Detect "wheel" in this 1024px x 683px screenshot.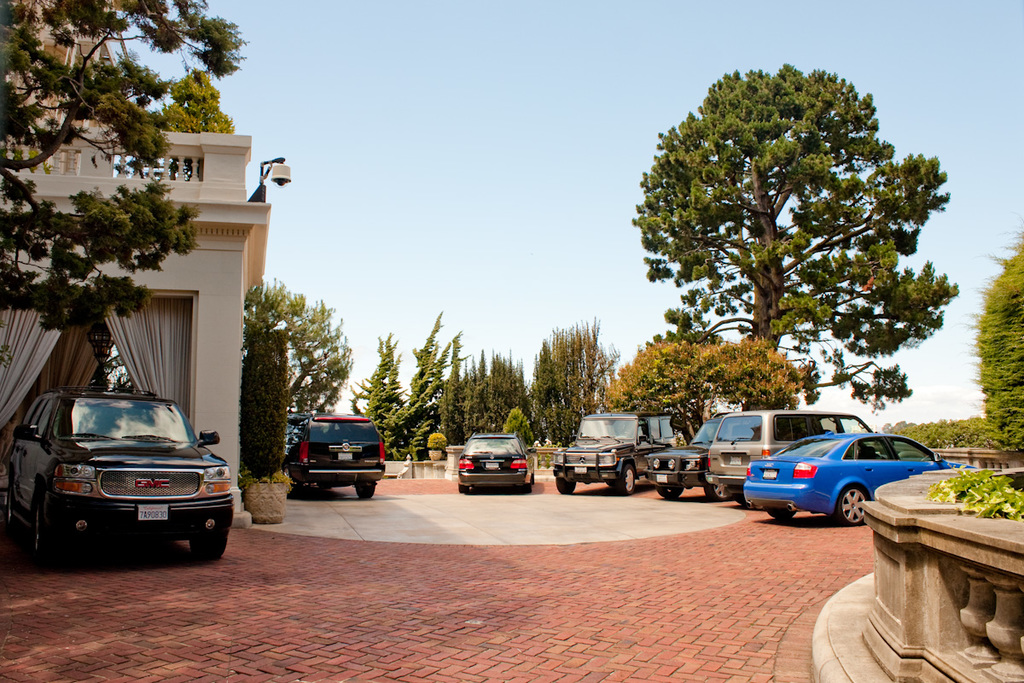
Detection: 356:476:384:500.
